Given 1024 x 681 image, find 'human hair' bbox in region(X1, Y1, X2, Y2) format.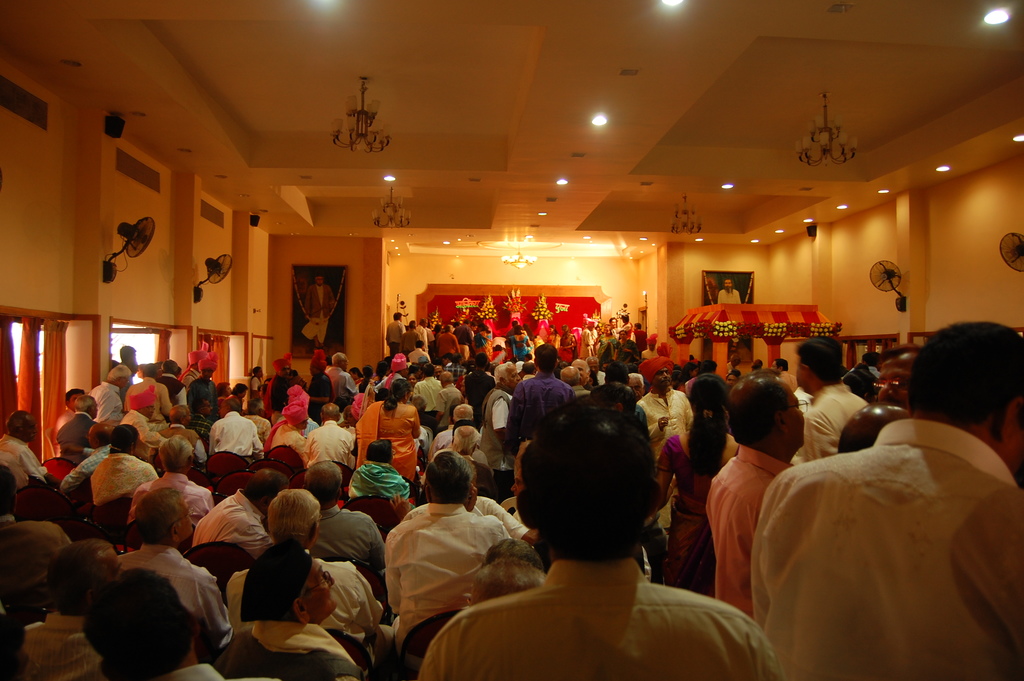
region(412, 395, 426, 411).
